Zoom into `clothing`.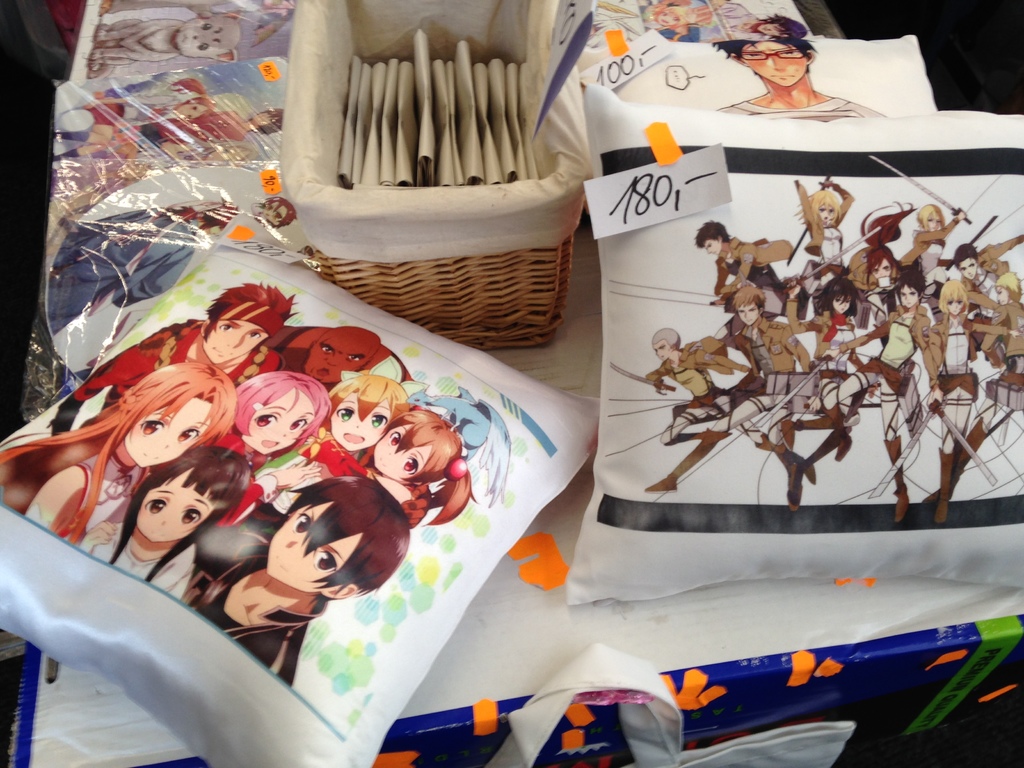
Zoom target: left=82, top=508, right=204, bottom=602.
